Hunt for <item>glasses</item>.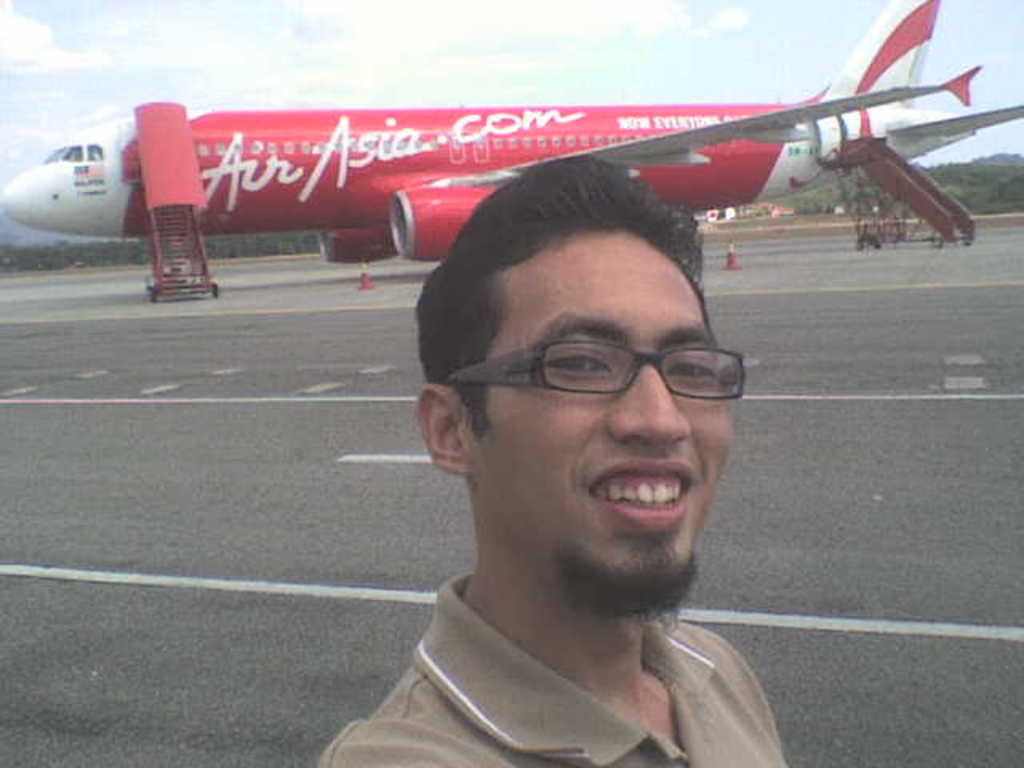
Hunted down at Rect(458, 323, 757, 422).
